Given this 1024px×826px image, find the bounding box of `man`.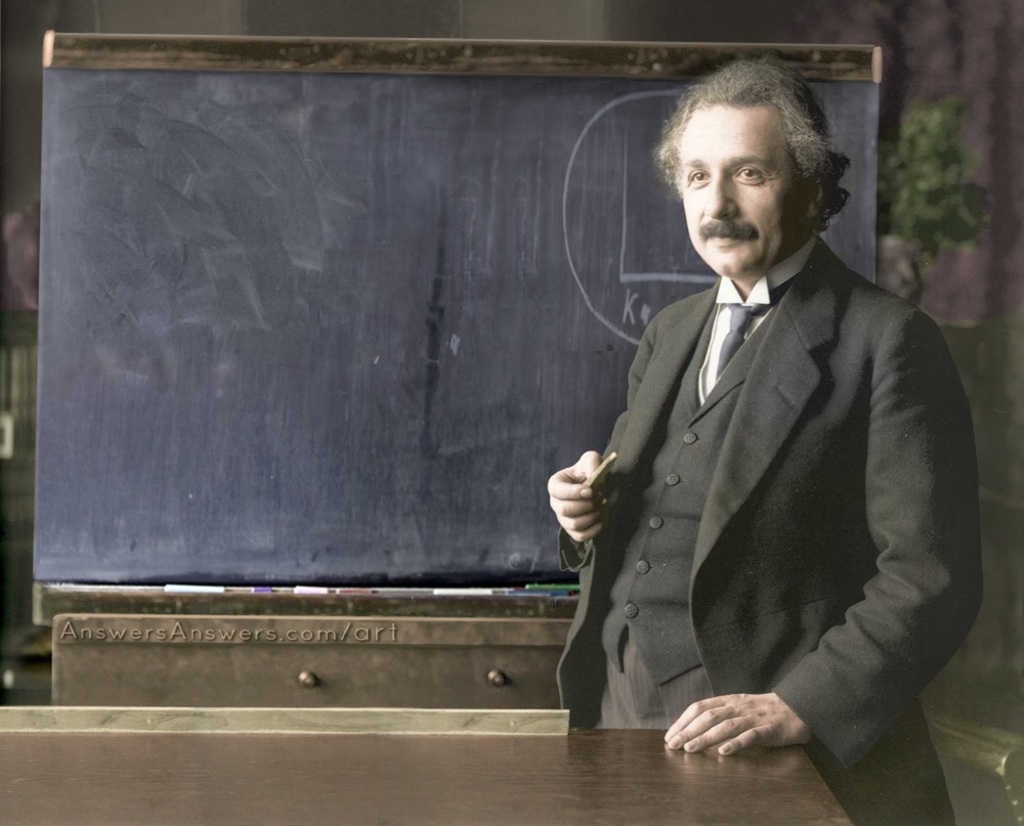
[x1=544, y1=54, x2=982, y2=822].
